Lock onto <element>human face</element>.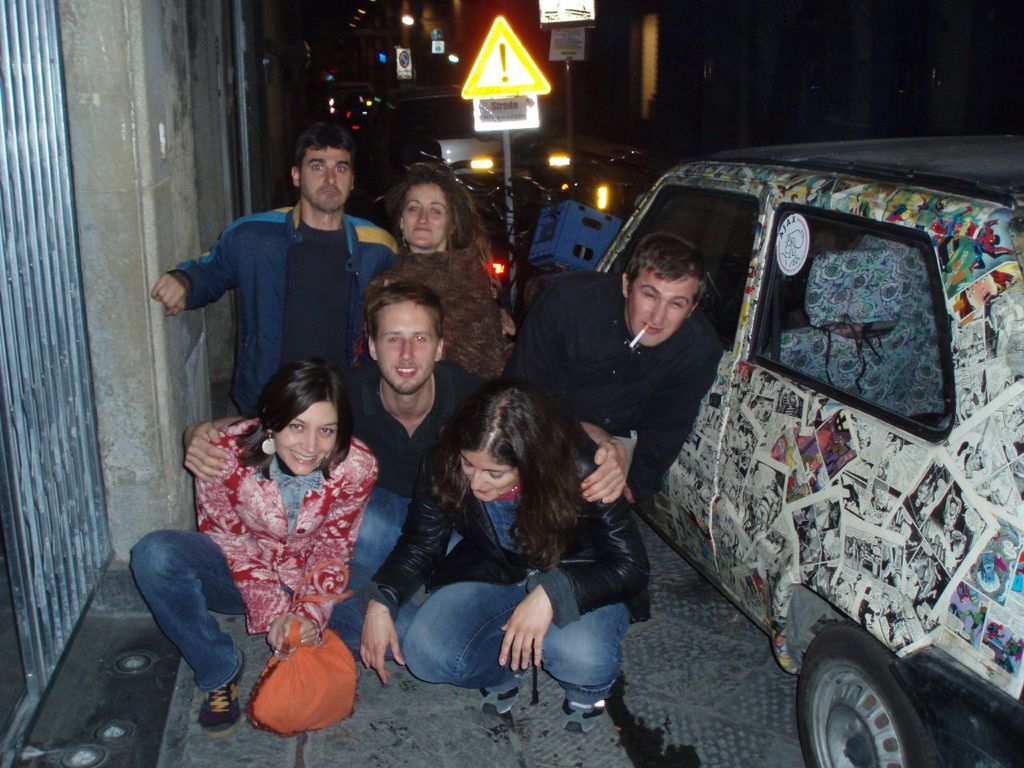
Locked: bbox=[275, 400, 338, 478].
